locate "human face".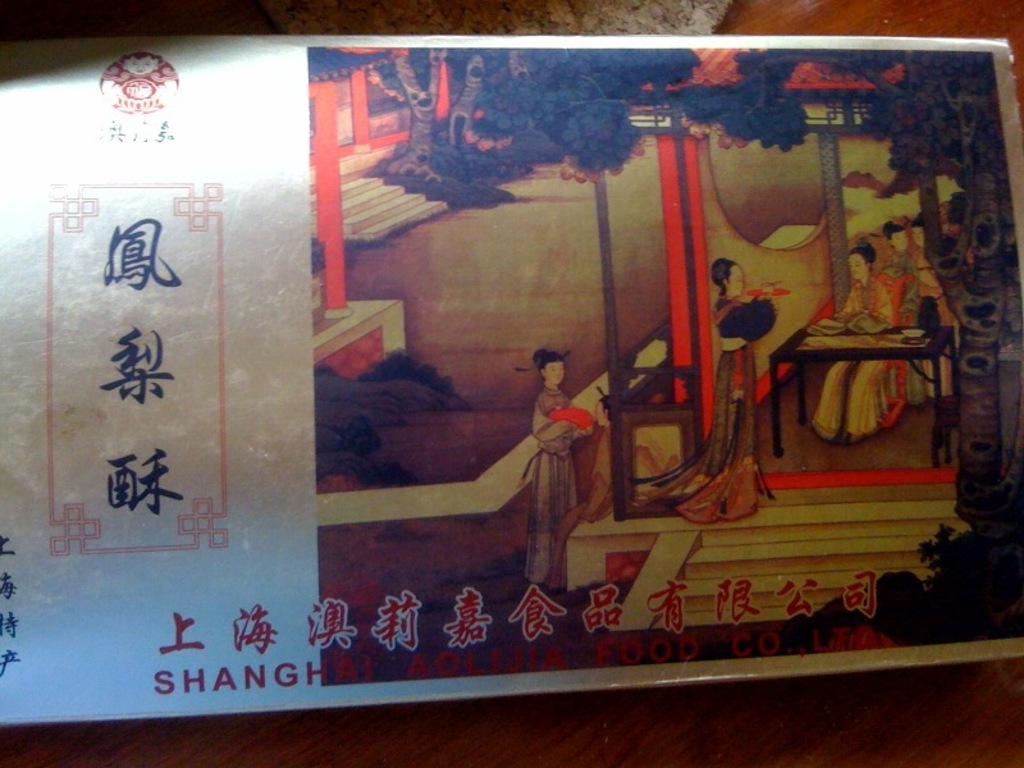
Bounding box: box=[846, 251, 868, 280].
